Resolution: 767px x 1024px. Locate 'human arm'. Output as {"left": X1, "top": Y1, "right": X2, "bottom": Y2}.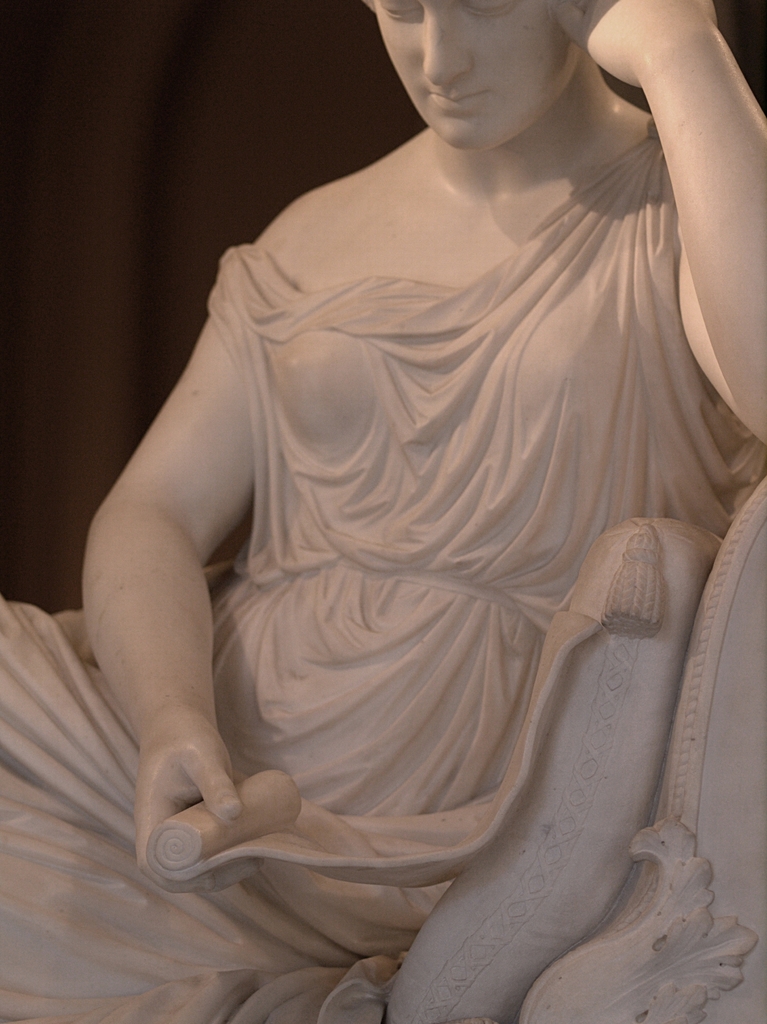
{"left": 74, "top": 263, "right": 309, "bottom": 872}.
